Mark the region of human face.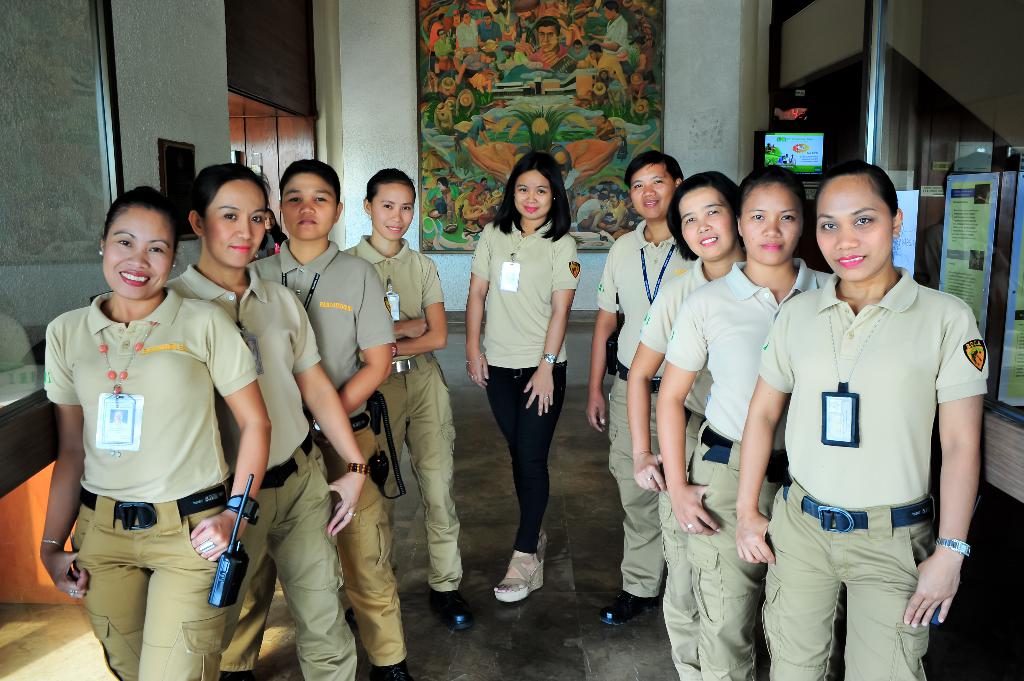
Region: rect(486, 58, 496, 67).
